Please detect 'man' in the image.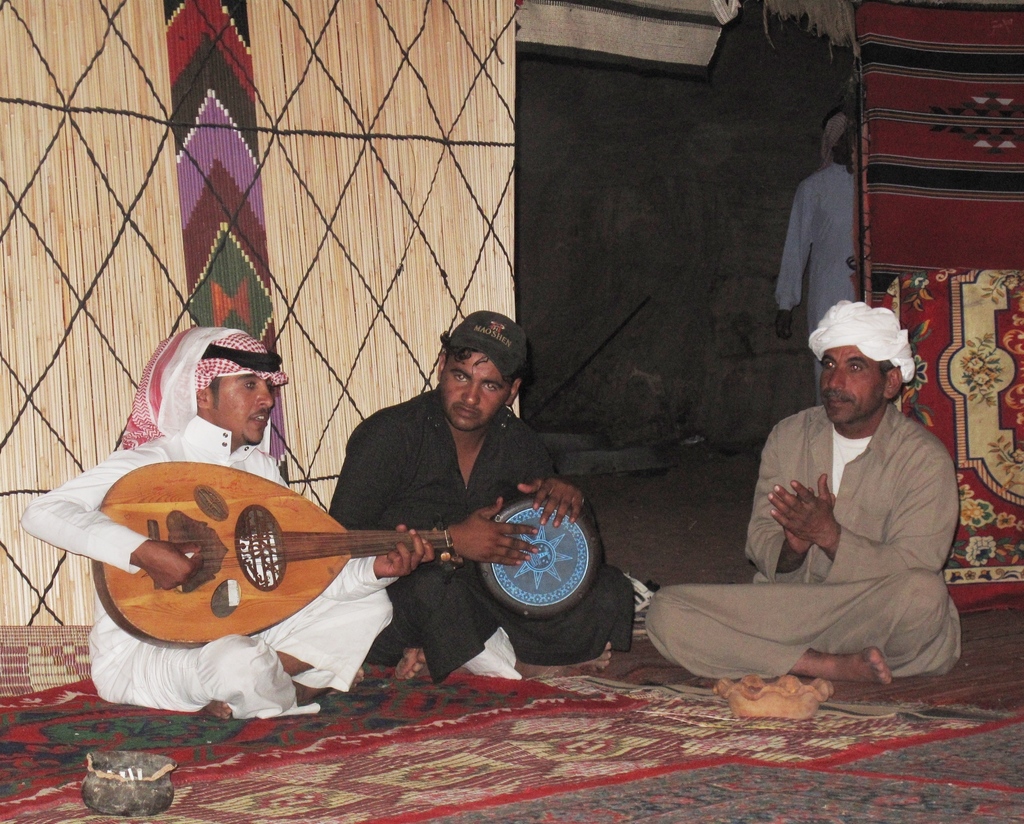
323/314/636/677.
